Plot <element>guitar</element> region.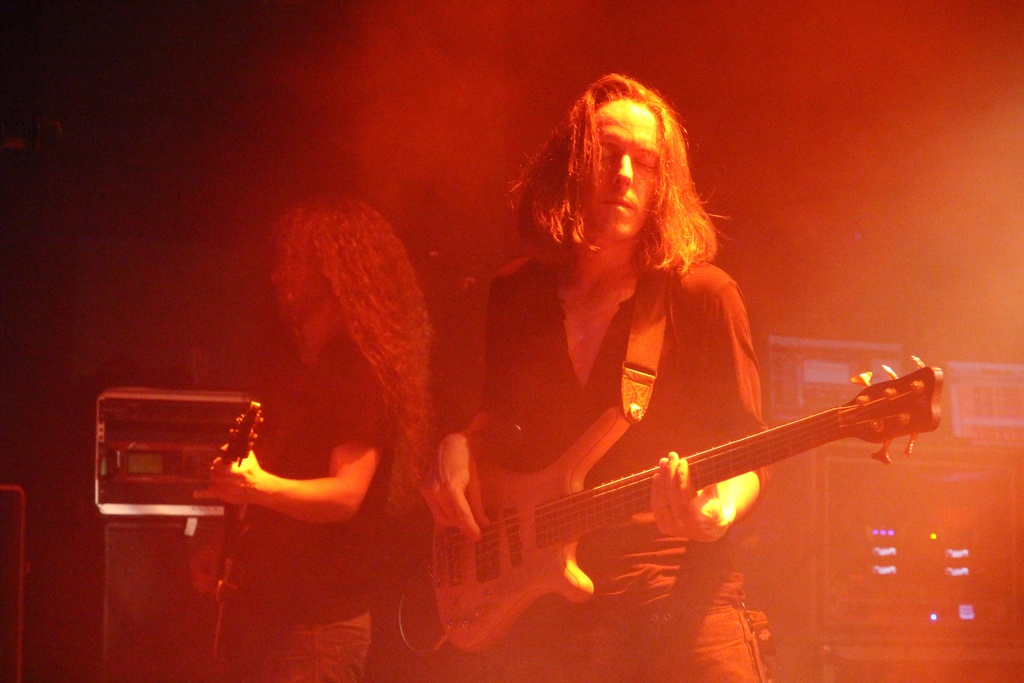
Plotted at region(413, 343, 934, 664).
